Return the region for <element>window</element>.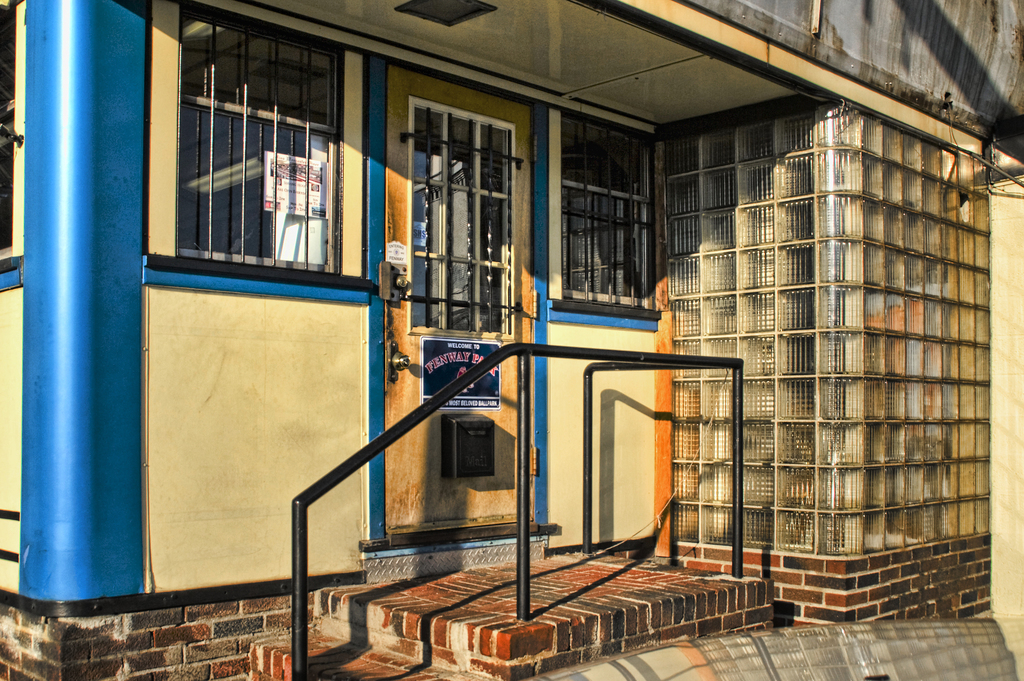
[left=543, top=110, right=668, bottom=326].
